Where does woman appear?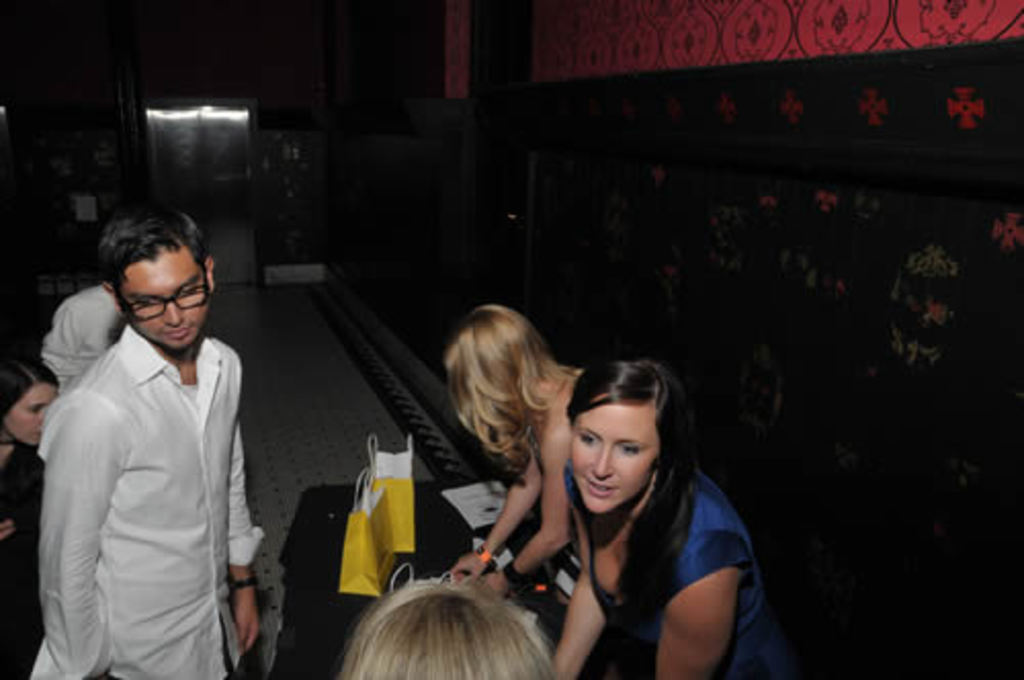
Appears at box=[336, 563, 569, 678].
